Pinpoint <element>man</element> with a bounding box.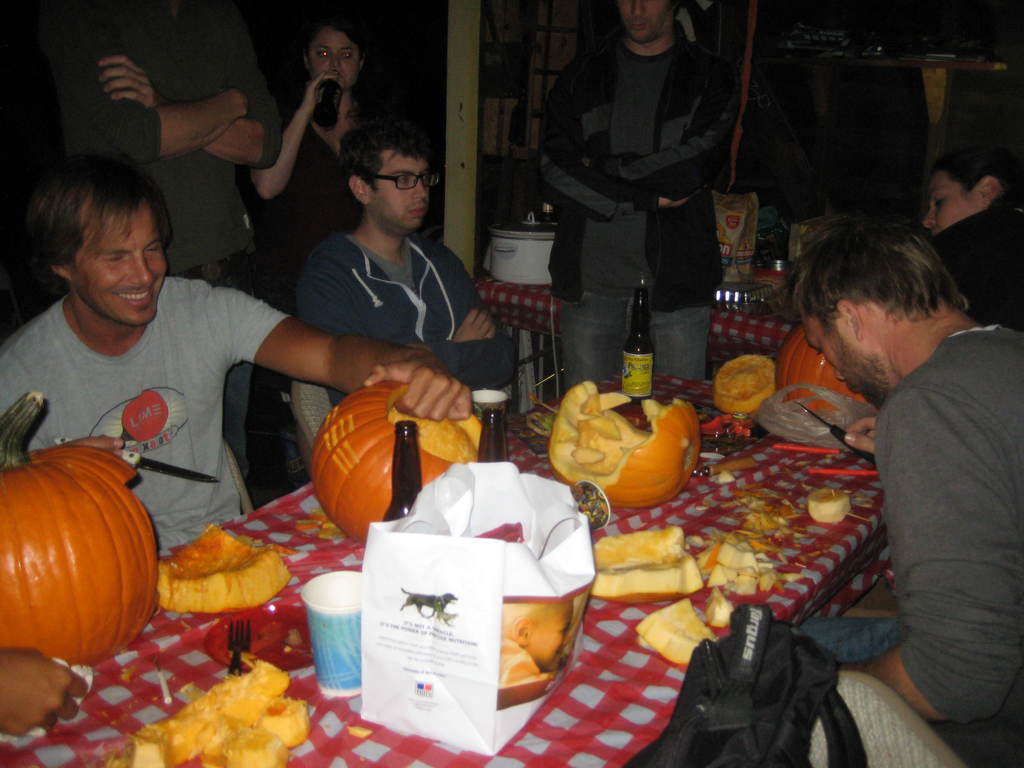
4, 145, 474, 547.
